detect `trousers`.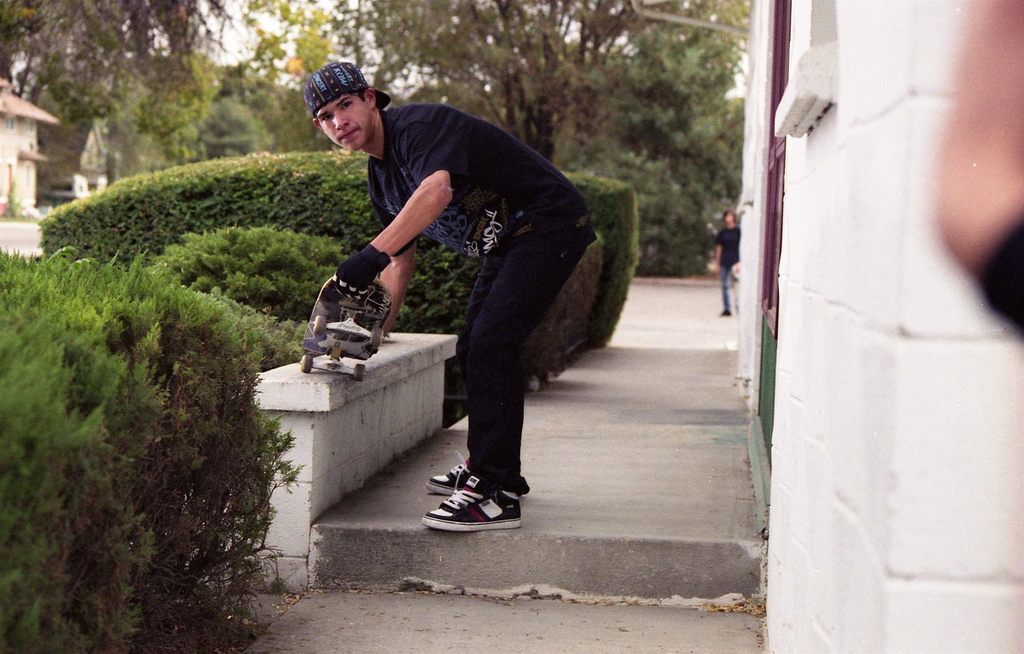
Detected at bbox(453, 211, 601, 490).
